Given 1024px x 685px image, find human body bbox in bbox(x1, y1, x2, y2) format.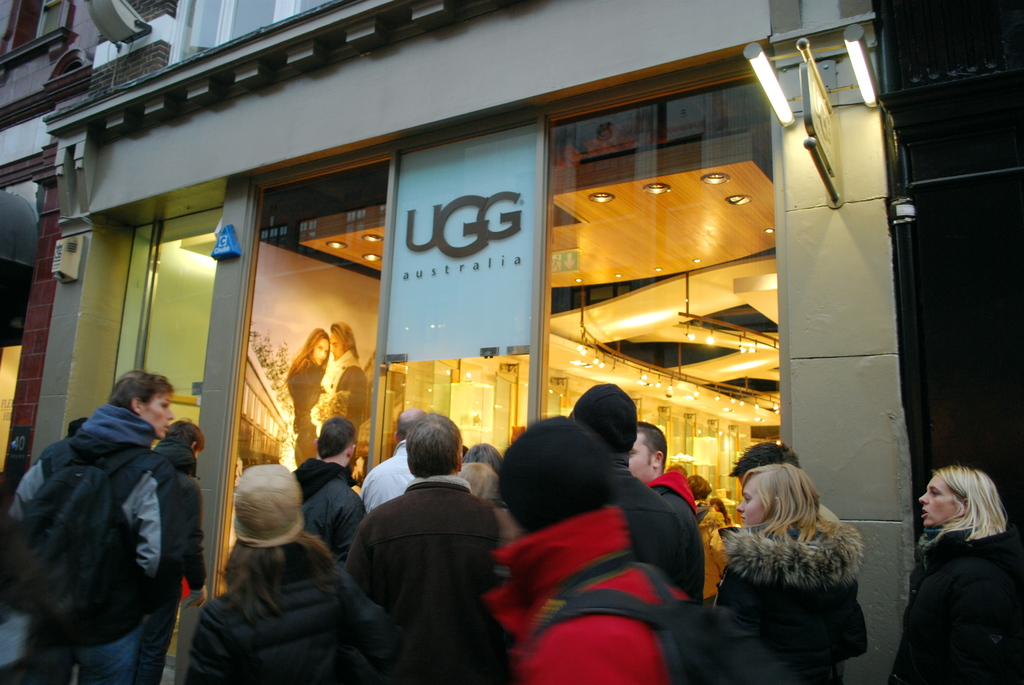
bbox(466, 462, 497, 500).
